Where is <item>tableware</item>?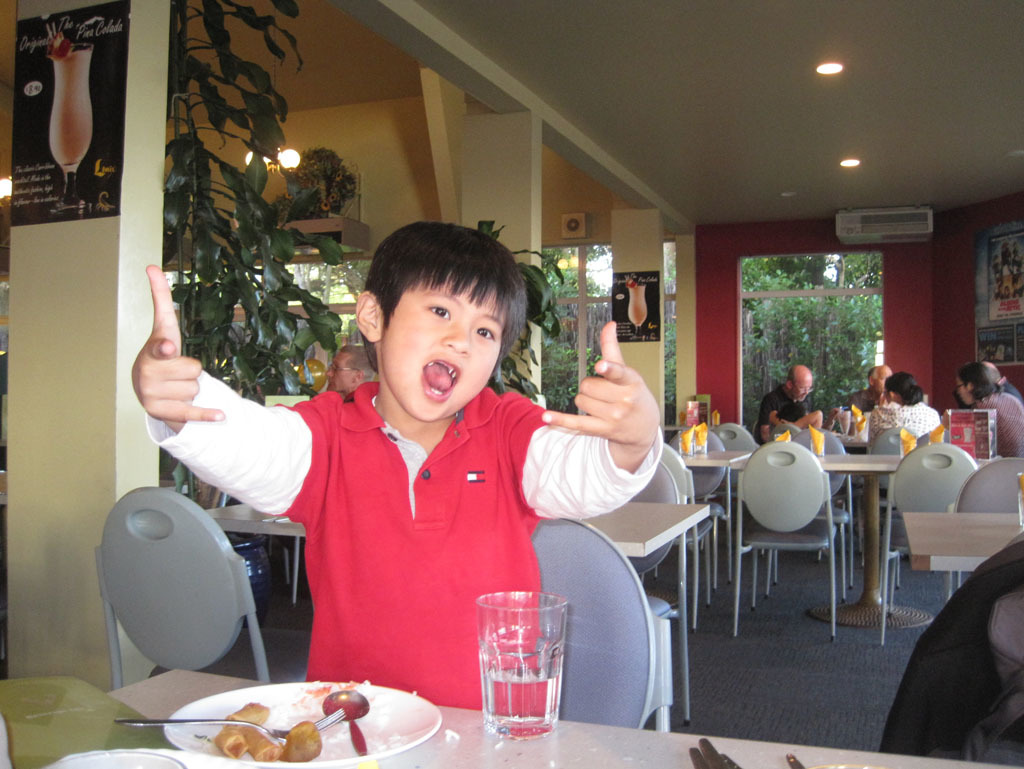
x1=160 y1=679 x2=438 y2=768.
